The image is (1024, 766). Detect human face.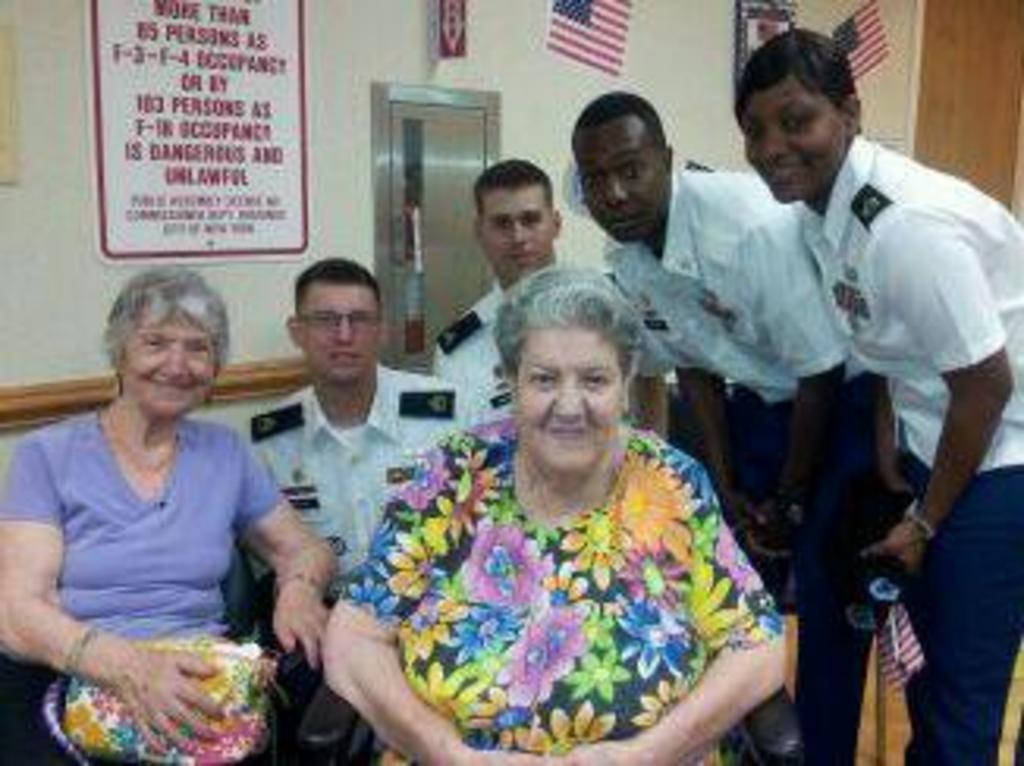
Detection: (left=515, top=330, right=625, bottom=477).
